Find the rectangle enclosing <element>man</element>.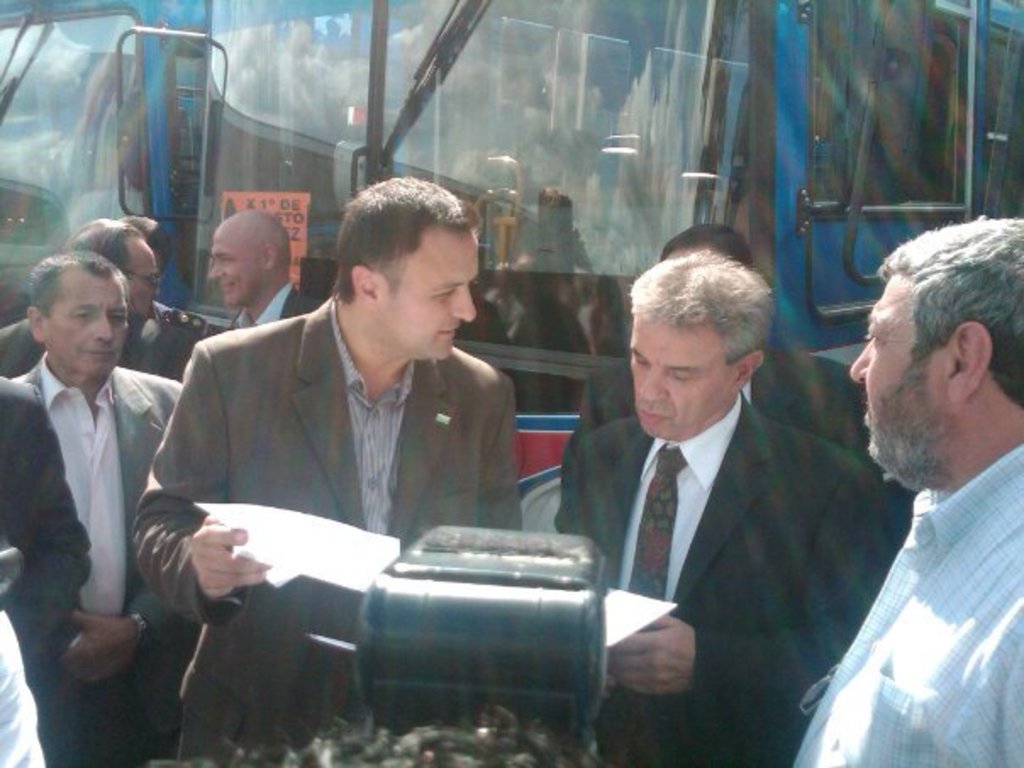
3, 248, 192, 766.
